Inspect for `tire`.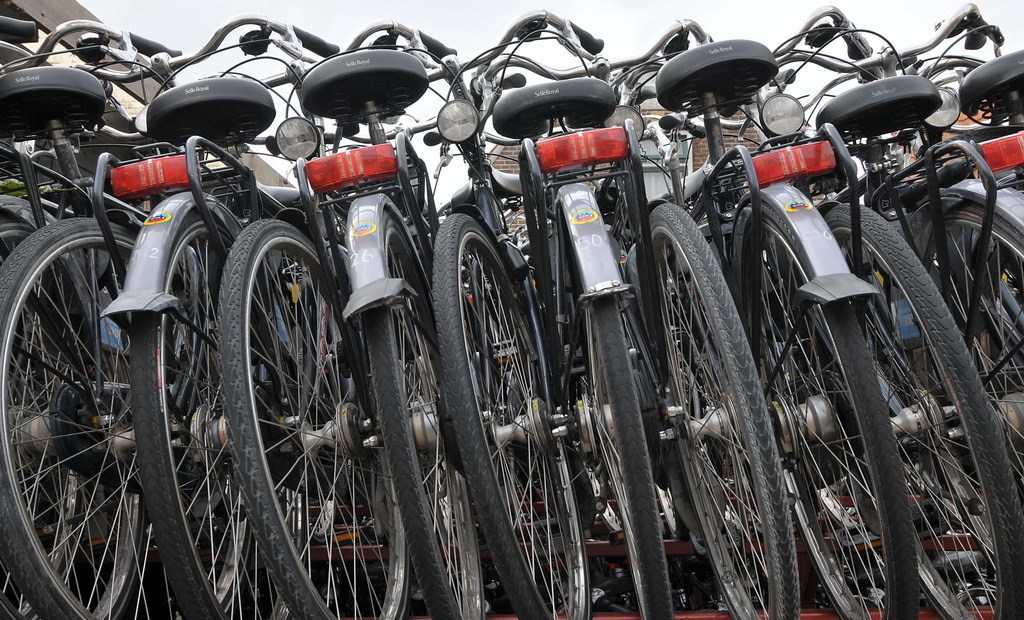
Inspection: x1=652, y1=198, x2=797, y2=619.
